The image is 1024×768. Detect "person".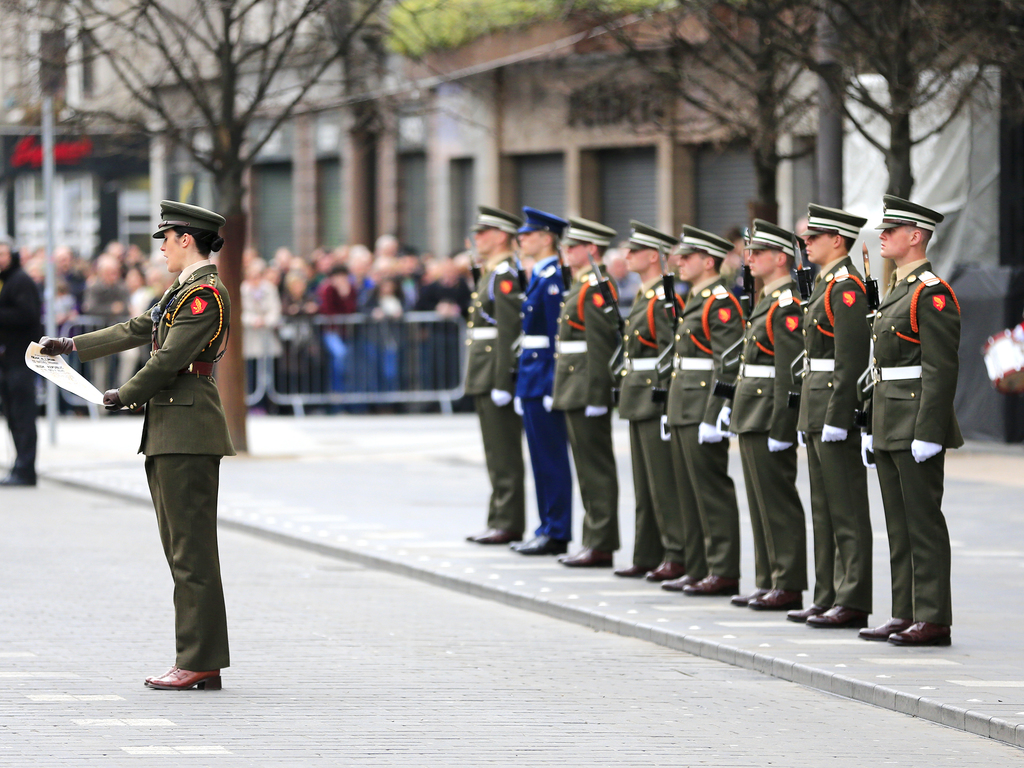
Detection: 454, 204, 522, 552.
